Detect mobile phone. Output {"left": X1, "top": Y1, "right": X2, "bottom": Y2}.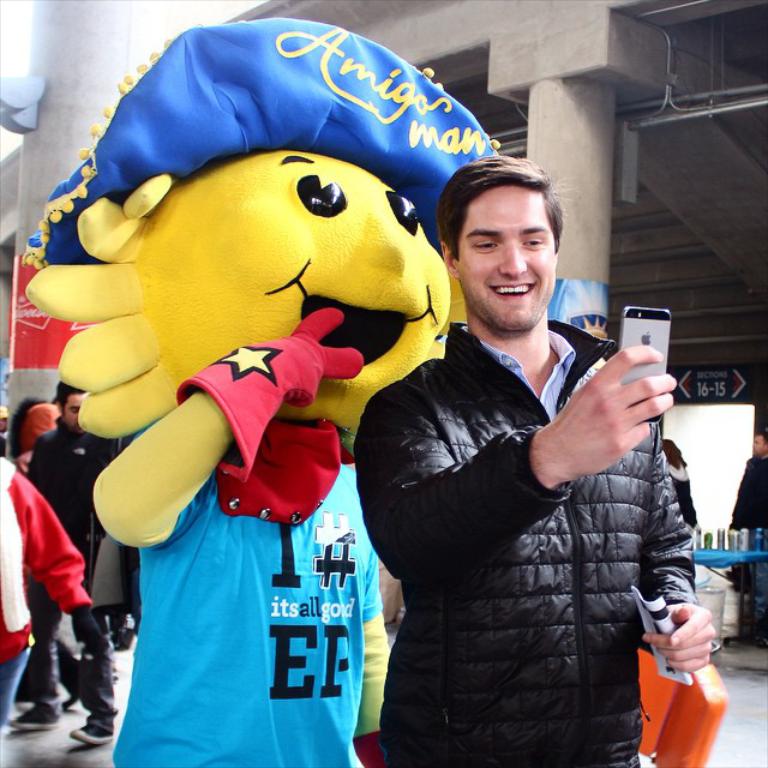
{"left": 620, "top": 305, "right": 676, "bottom": 386}.
